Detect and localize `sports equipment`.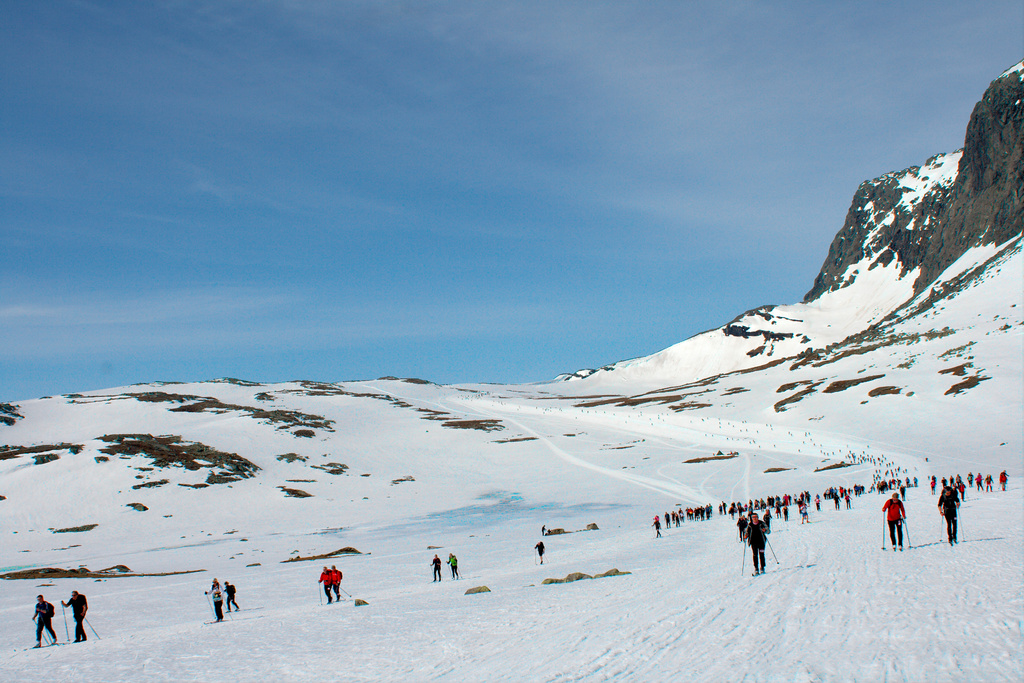
Localized at Rect(742, 533, 746, 574).
